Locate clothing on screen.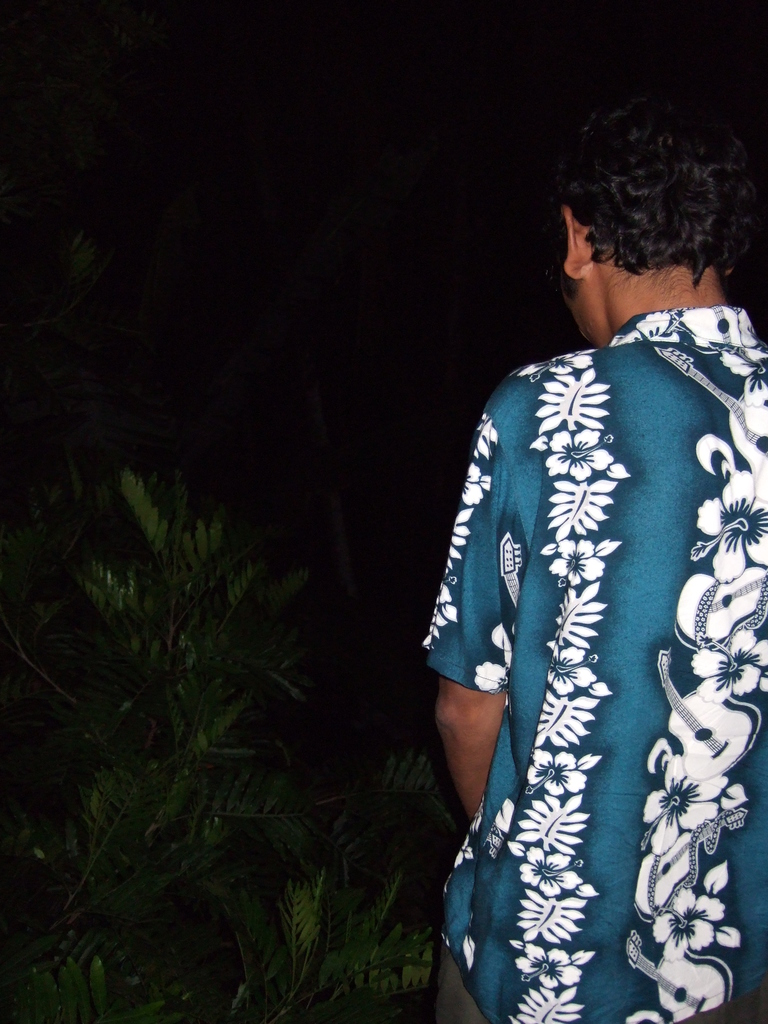
On screen at 446/262/759/1008.
